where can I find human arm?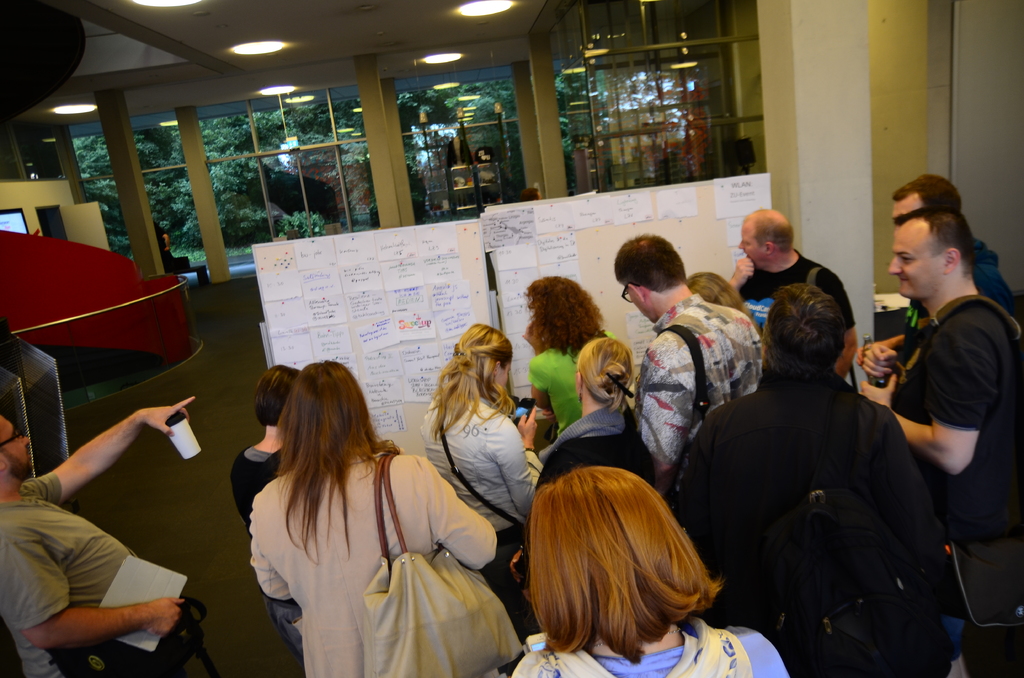
You can find it at 486:407:543:513.
